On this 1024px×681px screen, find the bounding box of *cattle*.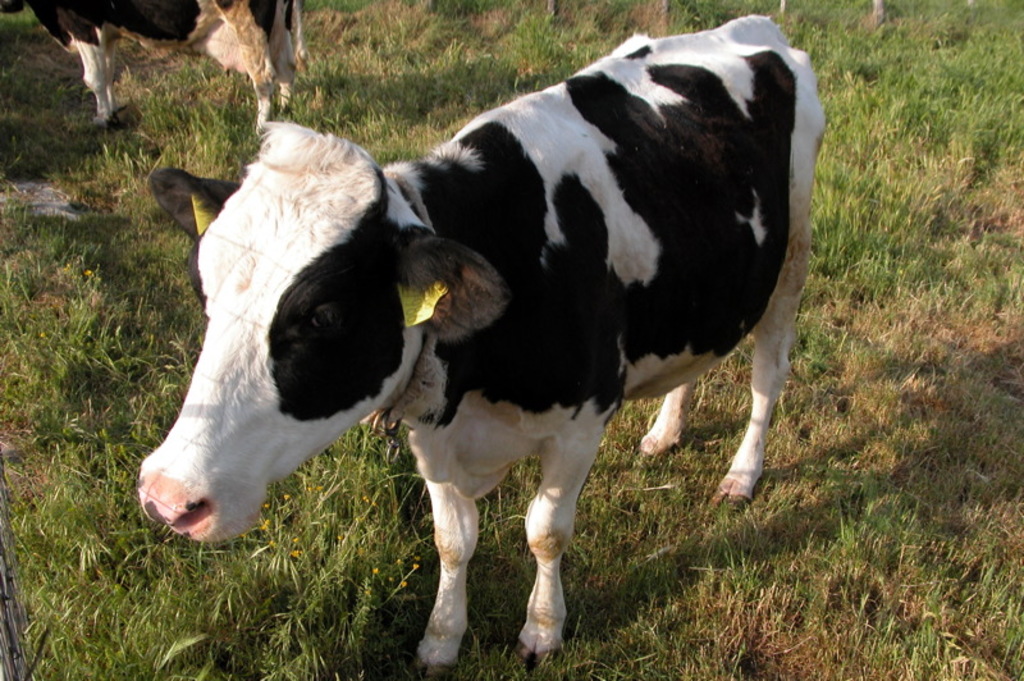
Bounding box: 145 18 829 663.
